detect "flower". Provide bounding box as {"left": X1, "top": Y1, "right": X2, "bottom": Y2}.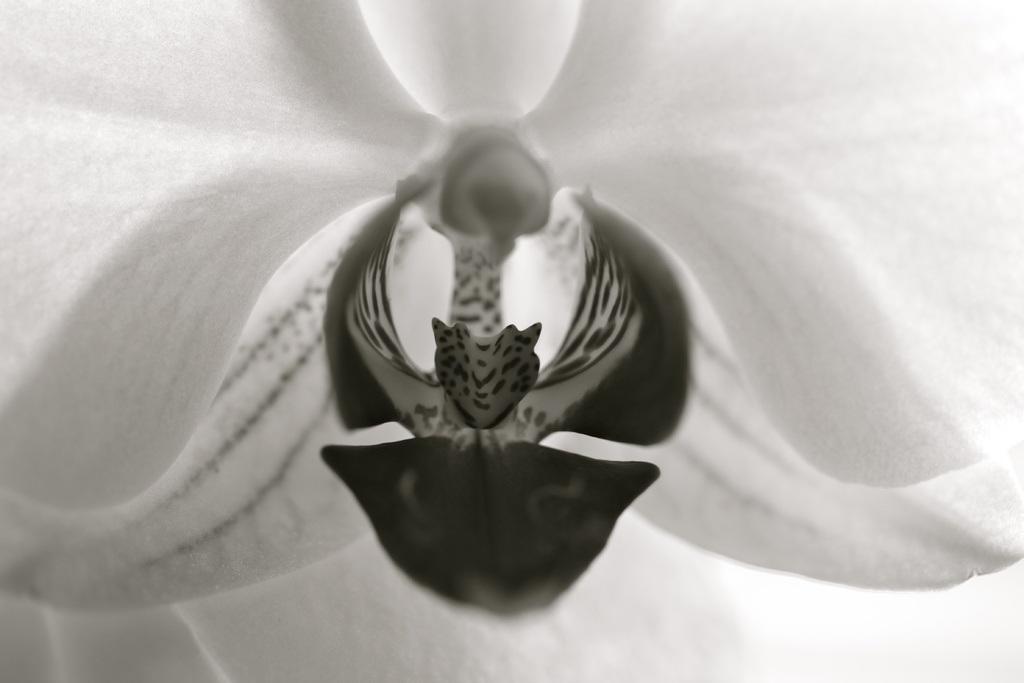
{"left": 0, "top": 0, "right": 1022, "bottom": 676}.
